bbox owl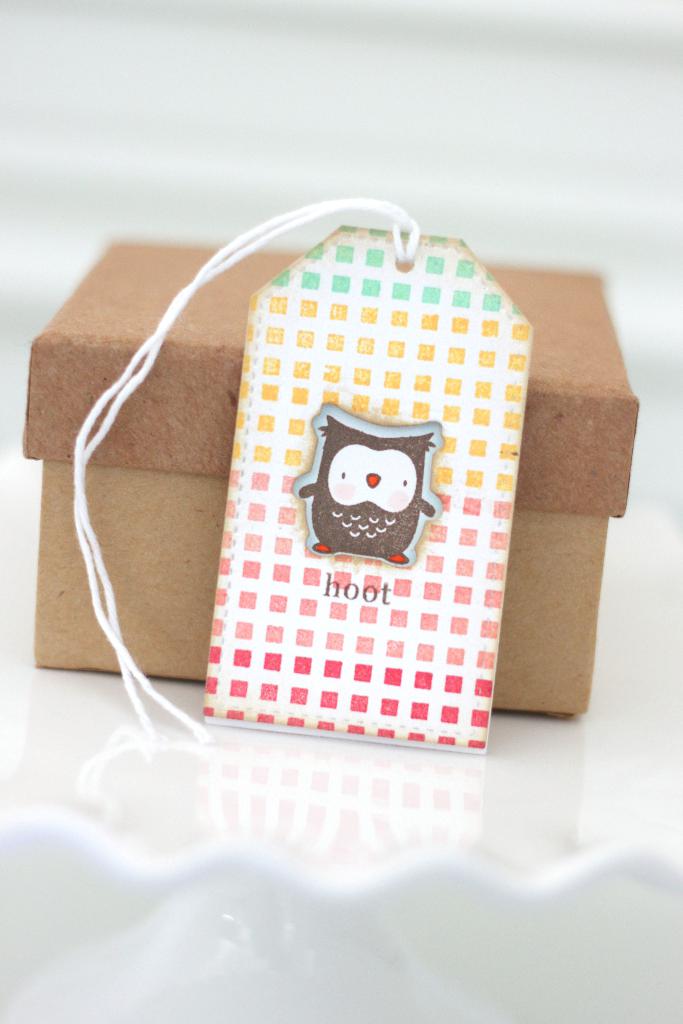
bbox=[298, 410, 443, 572]
